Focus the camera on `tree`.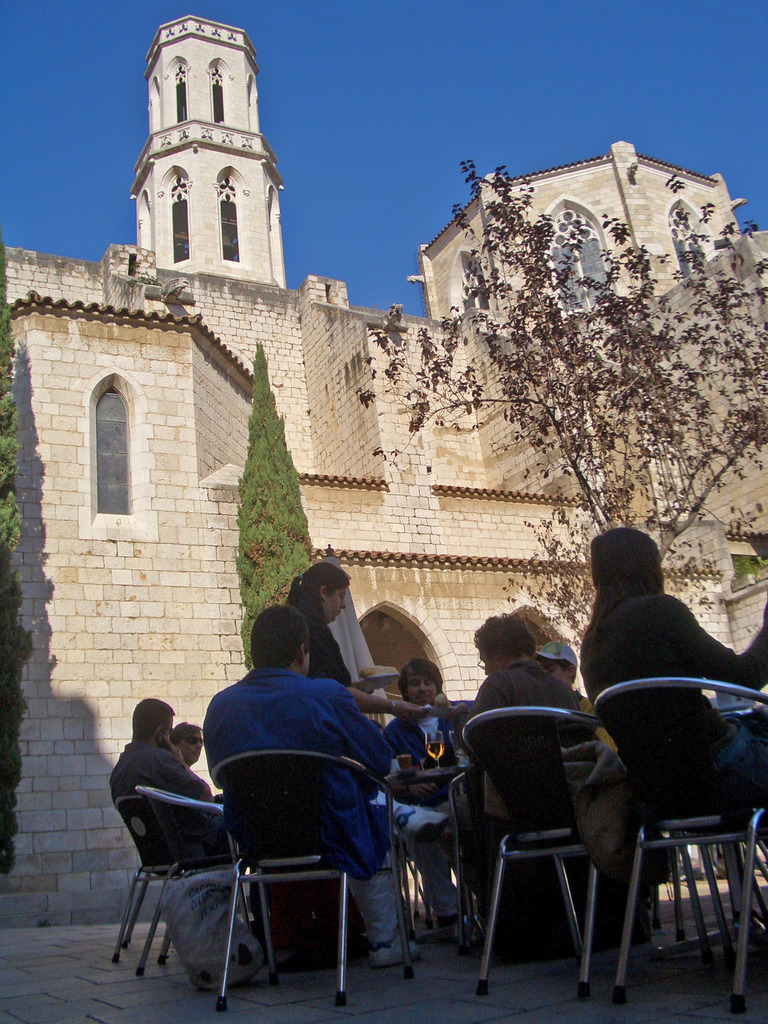
Focus region: 231 339 322 691.
